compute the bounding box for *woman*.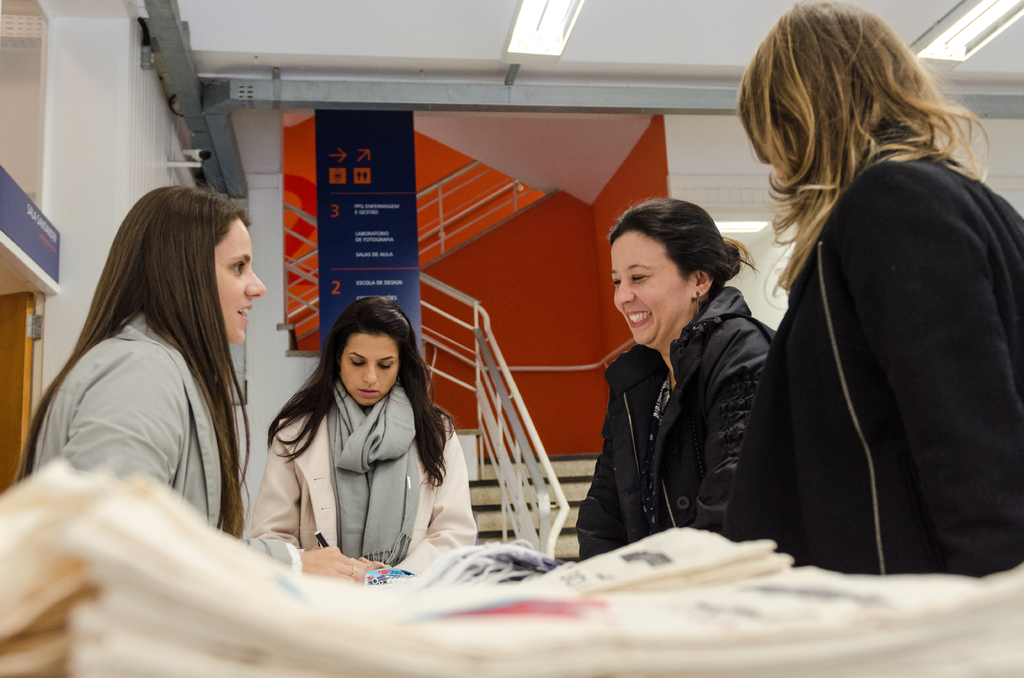
rect(250, 298, 477, 577).
